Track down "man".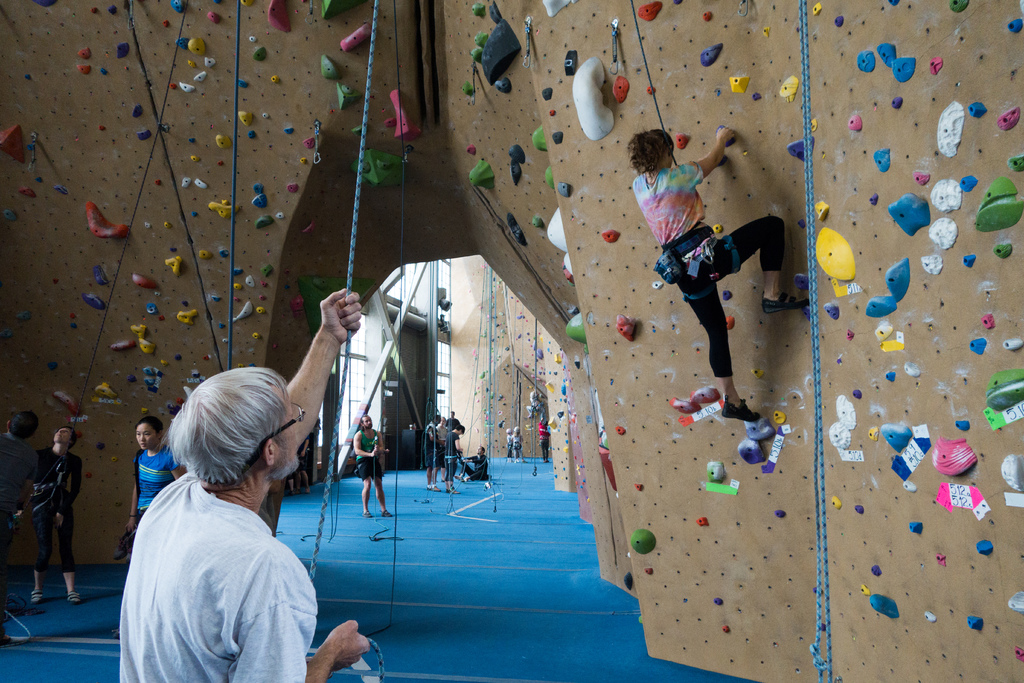
Tracked to x1=118 y1=290 x2=371 y2=682.
